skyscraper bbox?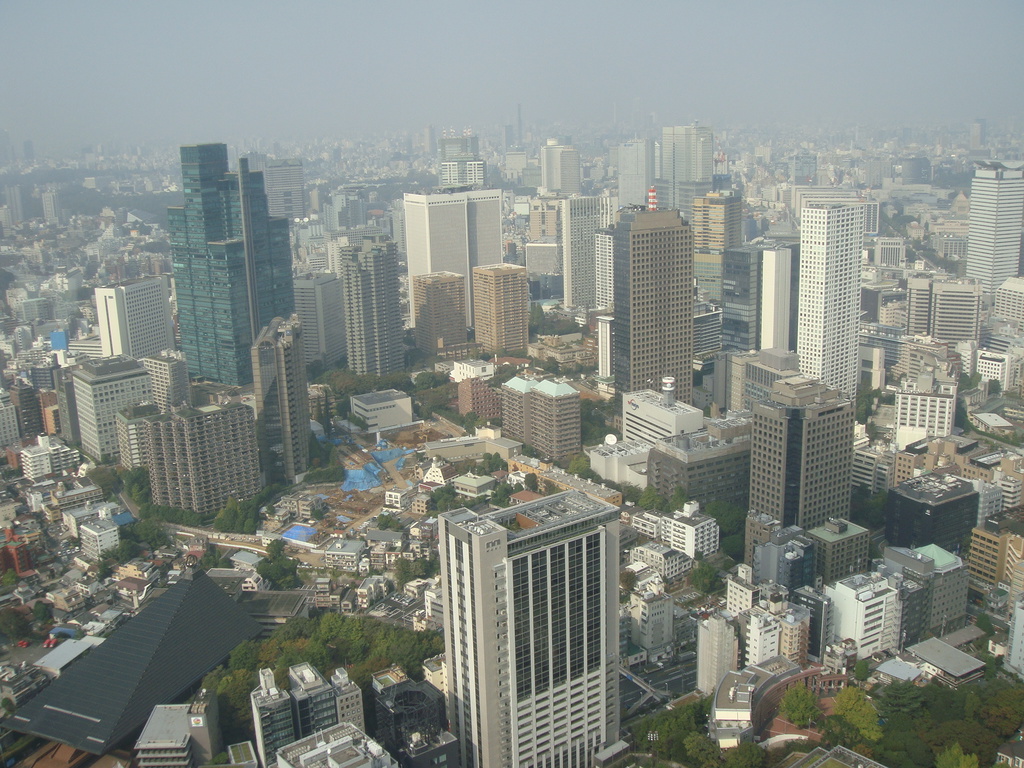
l=793, t=198, r=861, b=404
